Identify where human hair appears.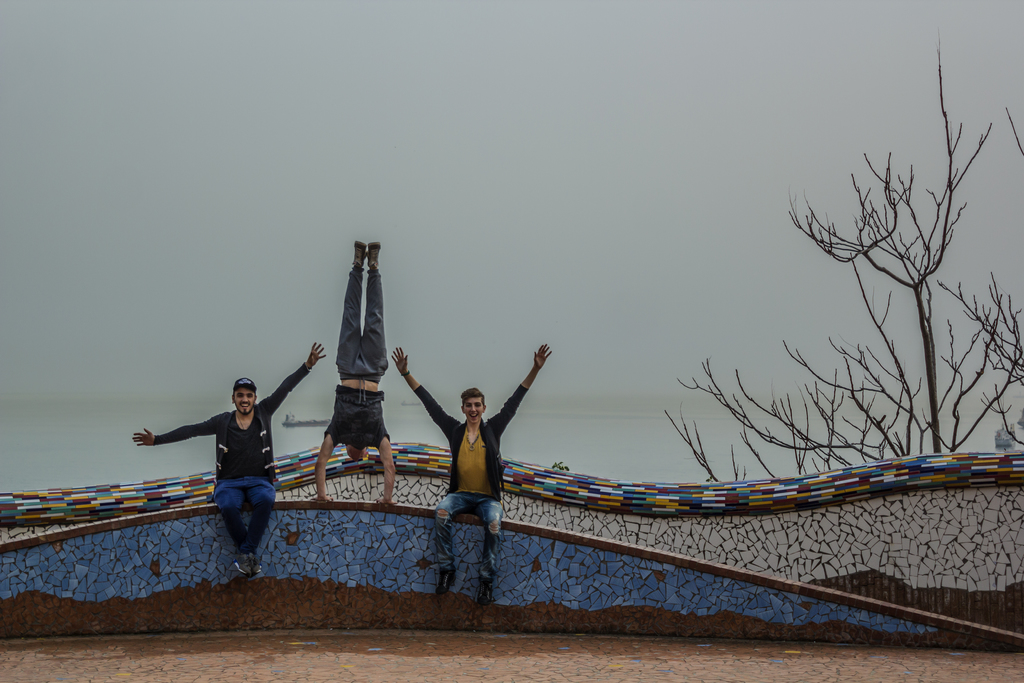
Appears at <box>456,383,487,416</box>.
